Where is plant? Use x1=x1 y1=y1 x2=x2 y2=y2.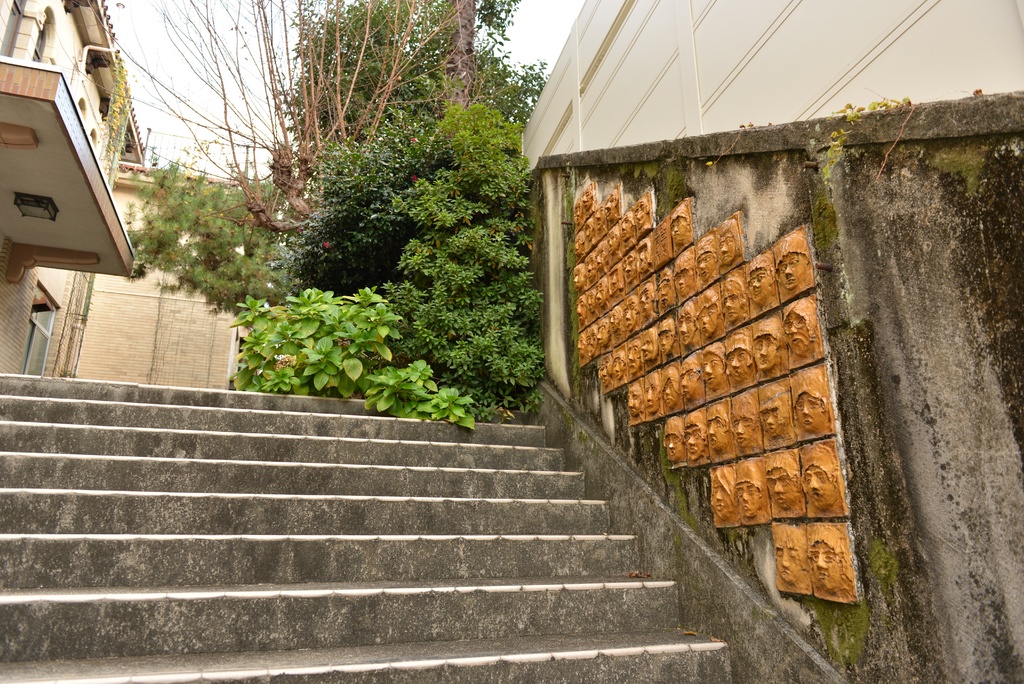
x1=119 y1=149 x2=289 y2=320.
